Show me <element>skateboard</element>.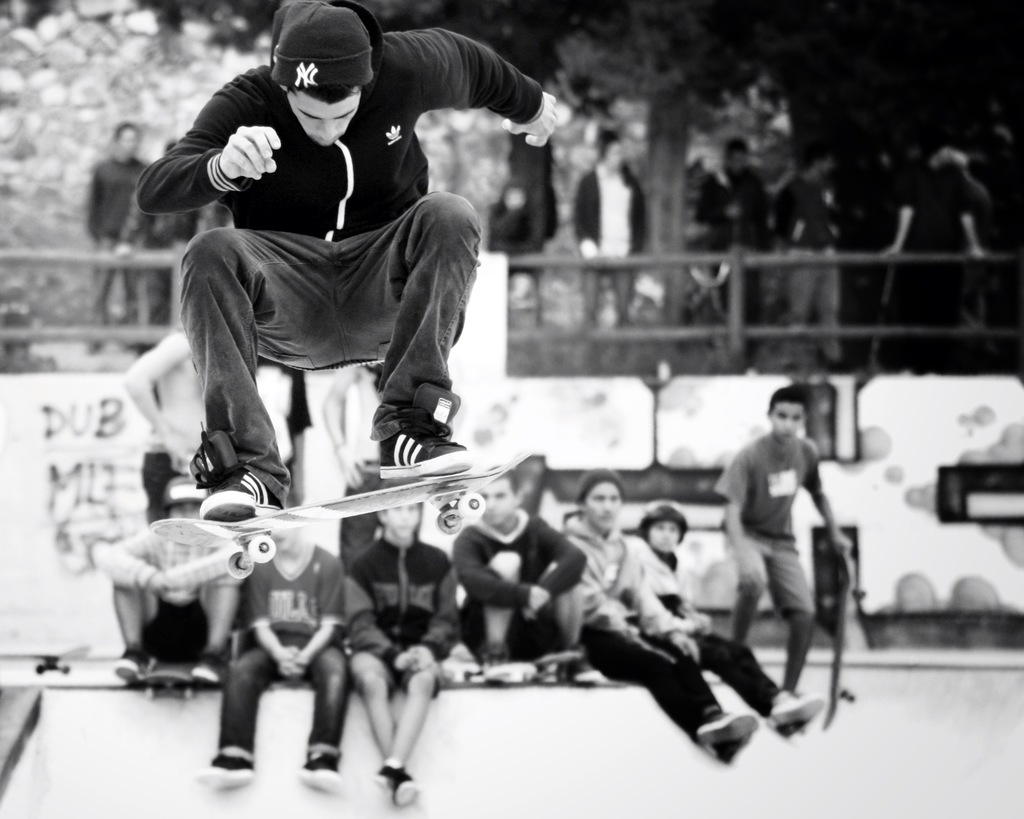
<element>skateboard</element> is here: BBox(818, 541, 860, 729).
